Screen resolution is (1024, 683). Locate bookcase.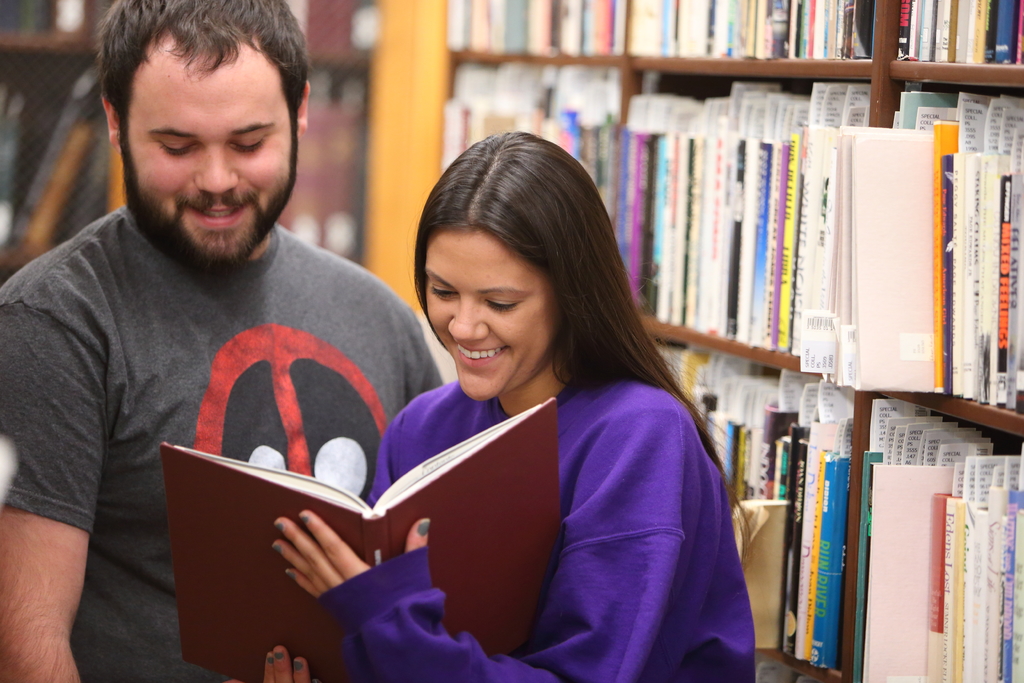
region(413, 0, 1023, 682).
